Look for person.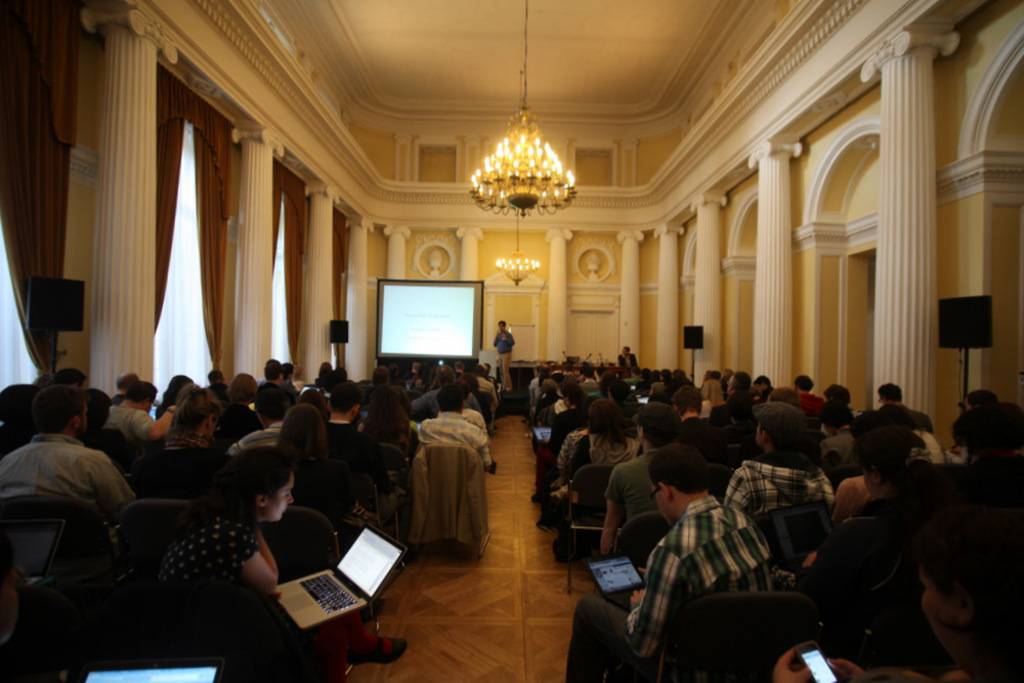
Found: [565, 443, 774, 682].
